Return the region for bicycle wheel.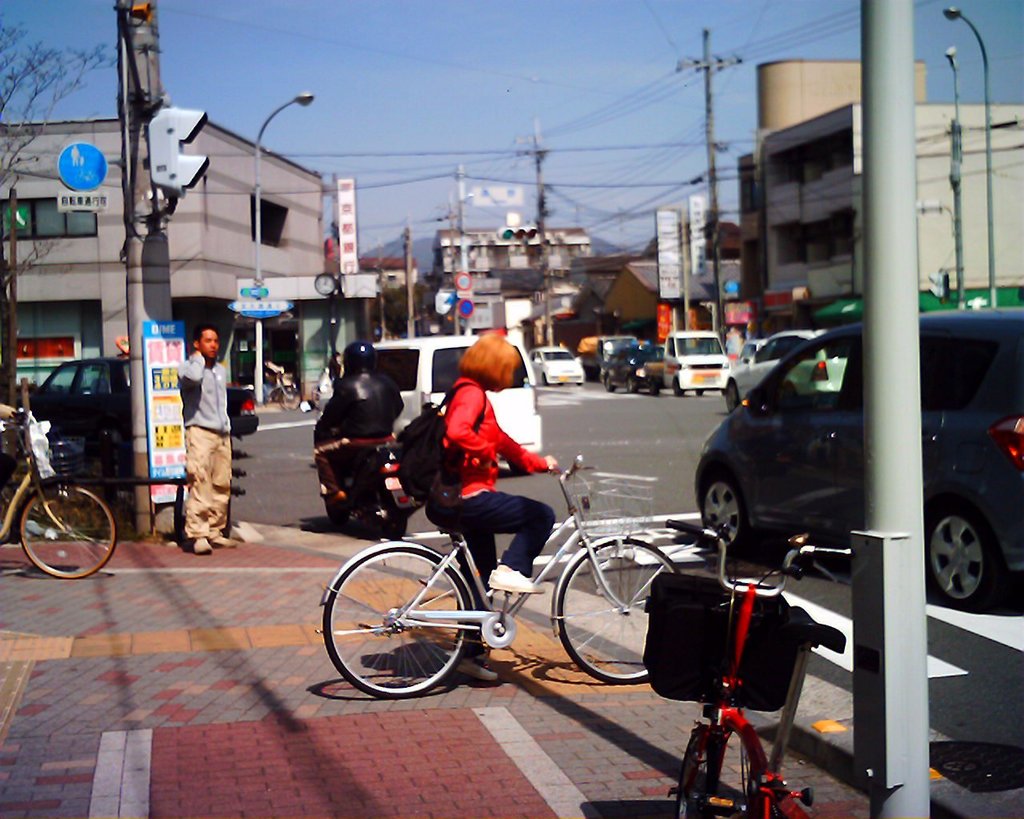
bbox=[326, 549, 486, 709].
